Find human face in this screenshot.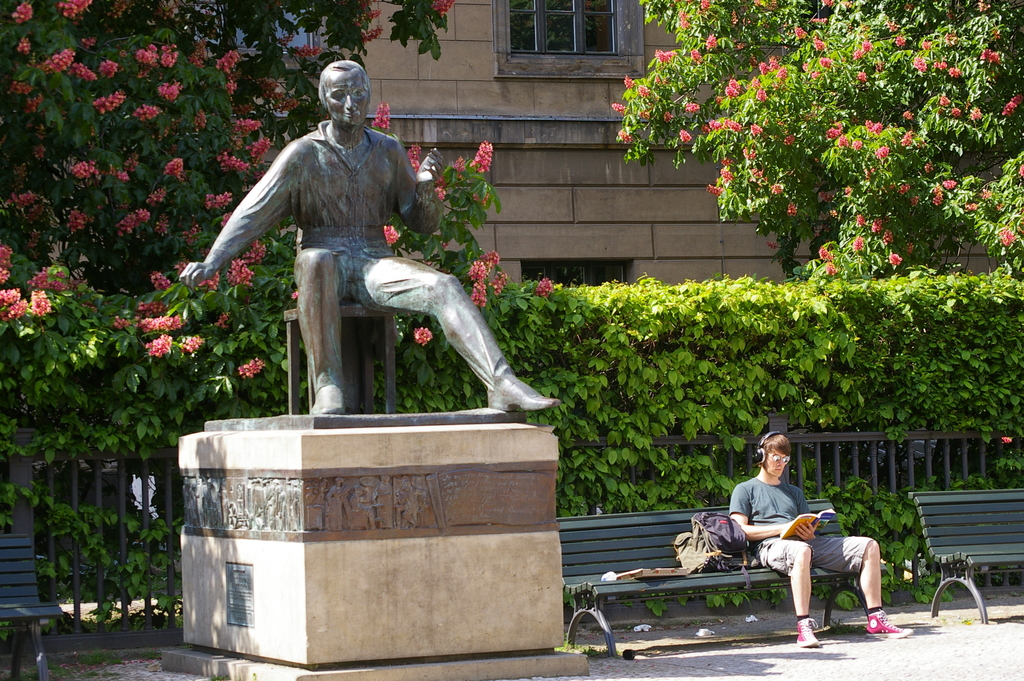
The bounding box for human face is select_region(325, 69, 371, 127).
